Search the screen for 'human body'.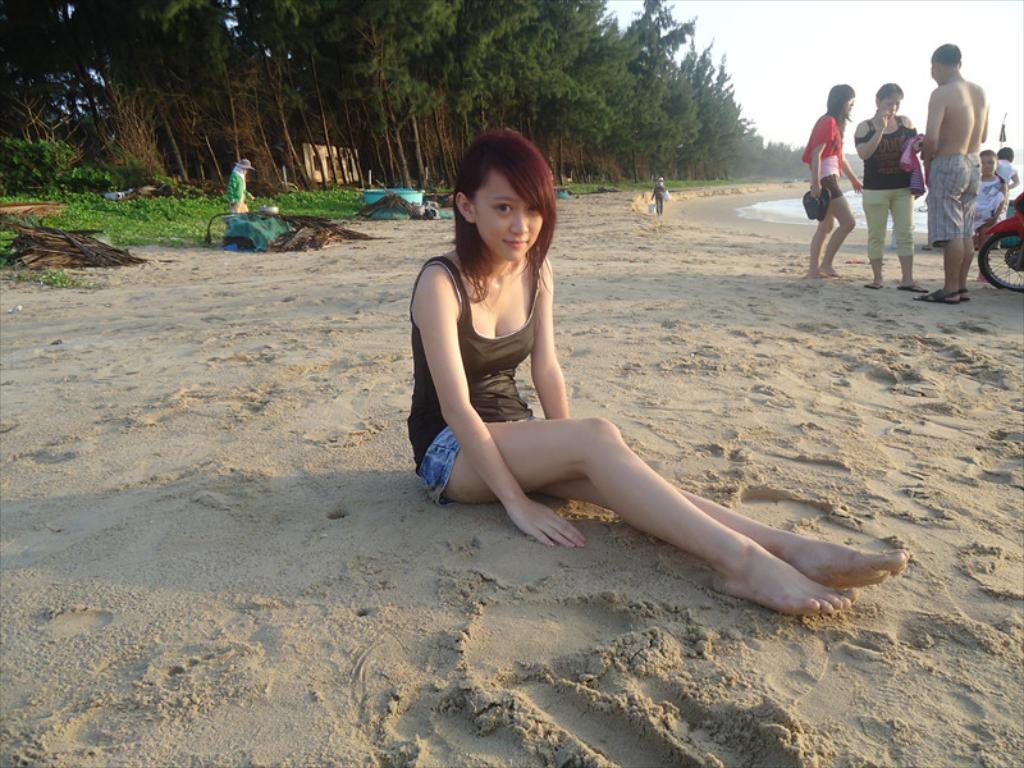
Found at bbox=[966, 155, 1010, 233].
